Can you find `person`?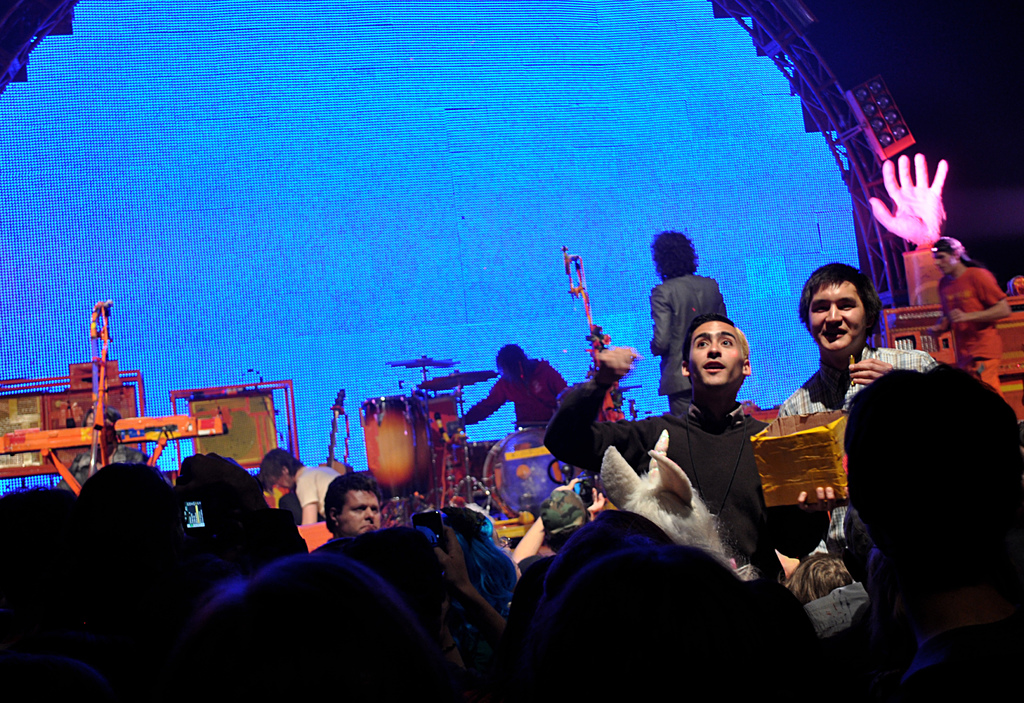
Yes, bounding box: [x1=525, y1=316, x2=808, y2=558].
